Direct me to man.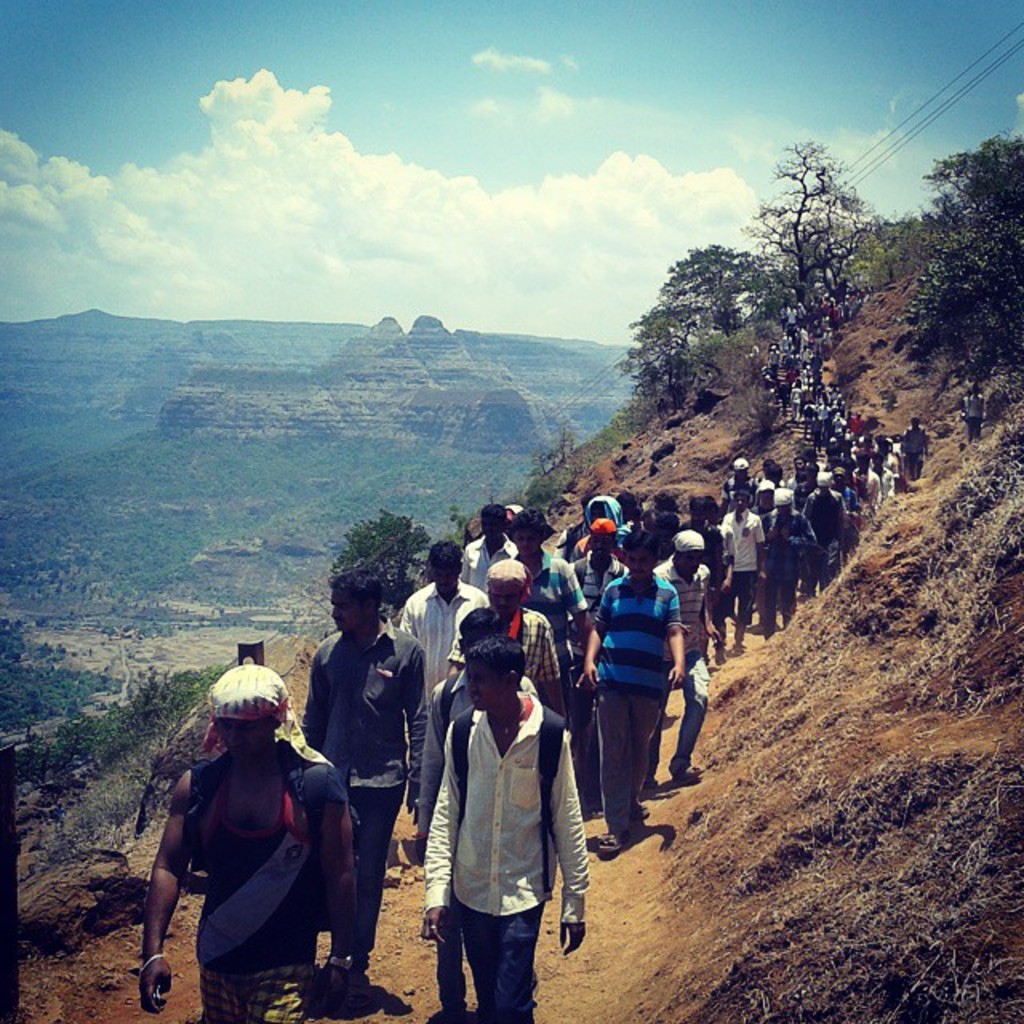
Direction: (left=418, top=606, right=534, bottom=1021).
